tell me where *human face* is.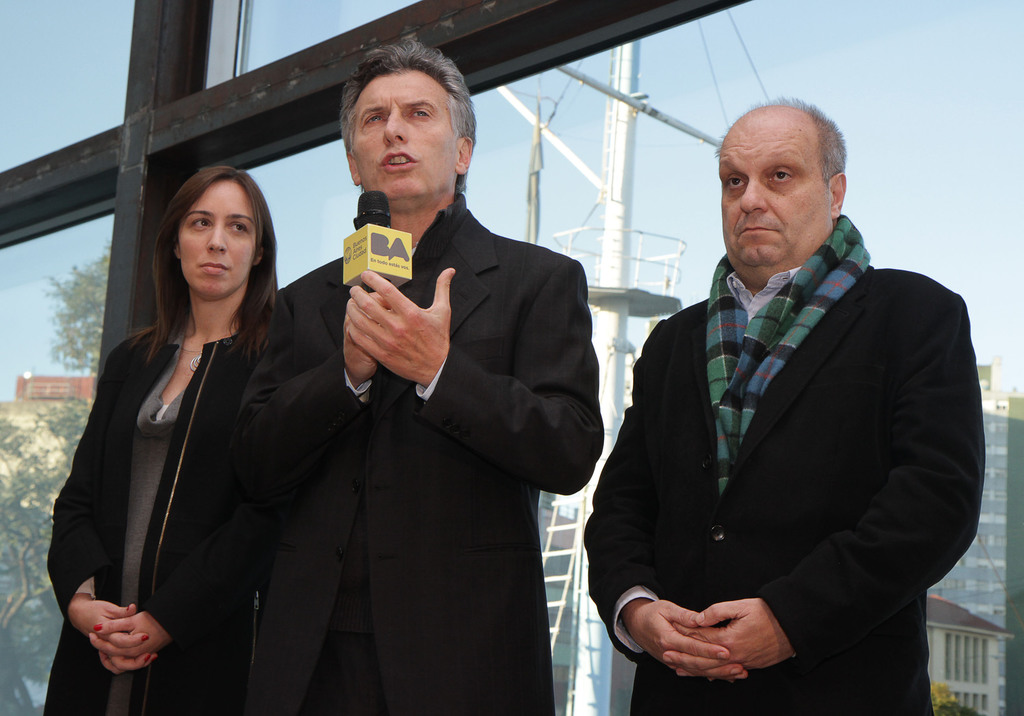
*human face* is at rect(715, 120, 833, 267).
